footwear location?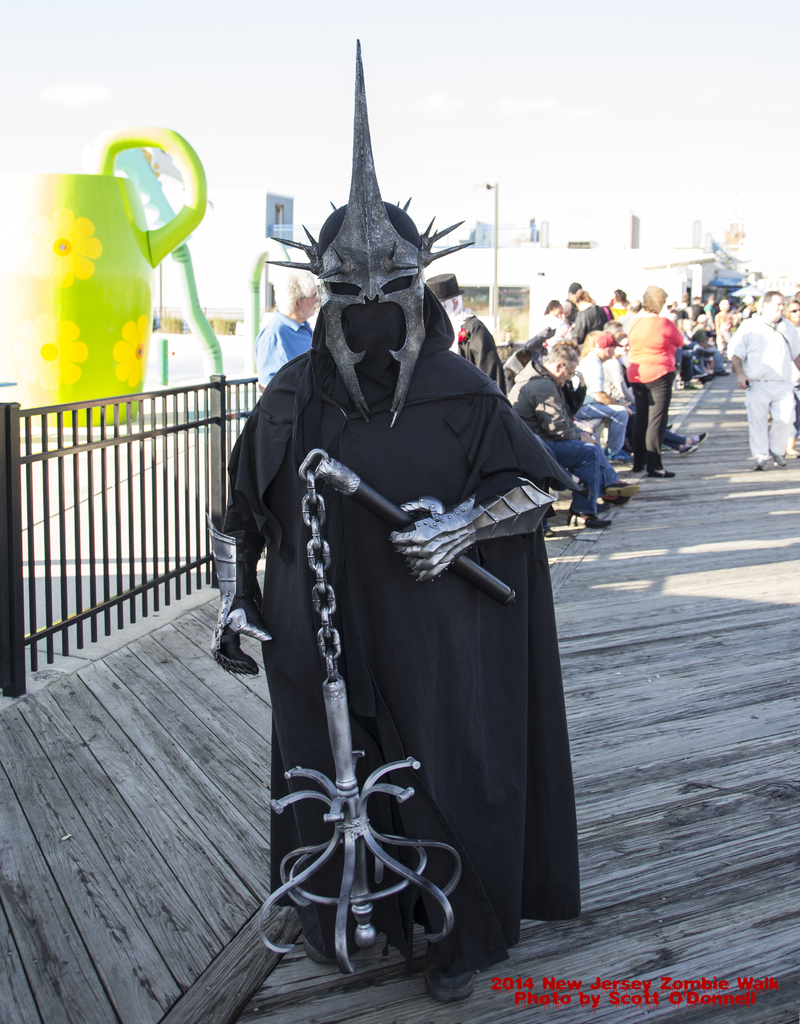
(x1=787, y1=452, x2=794, y2=463)
